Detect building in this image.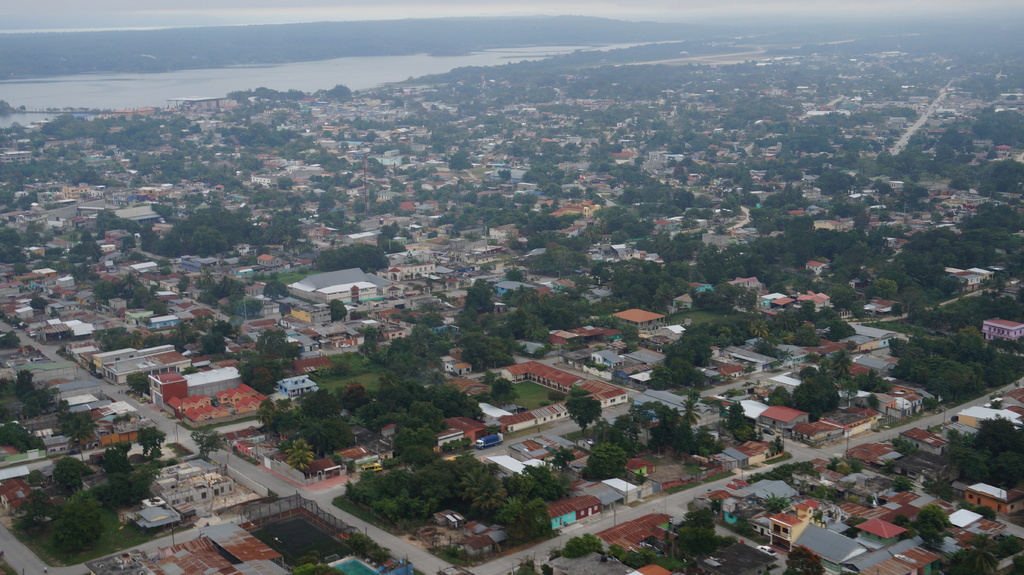
Detection: l=756, t=288, r=788, b=319.
